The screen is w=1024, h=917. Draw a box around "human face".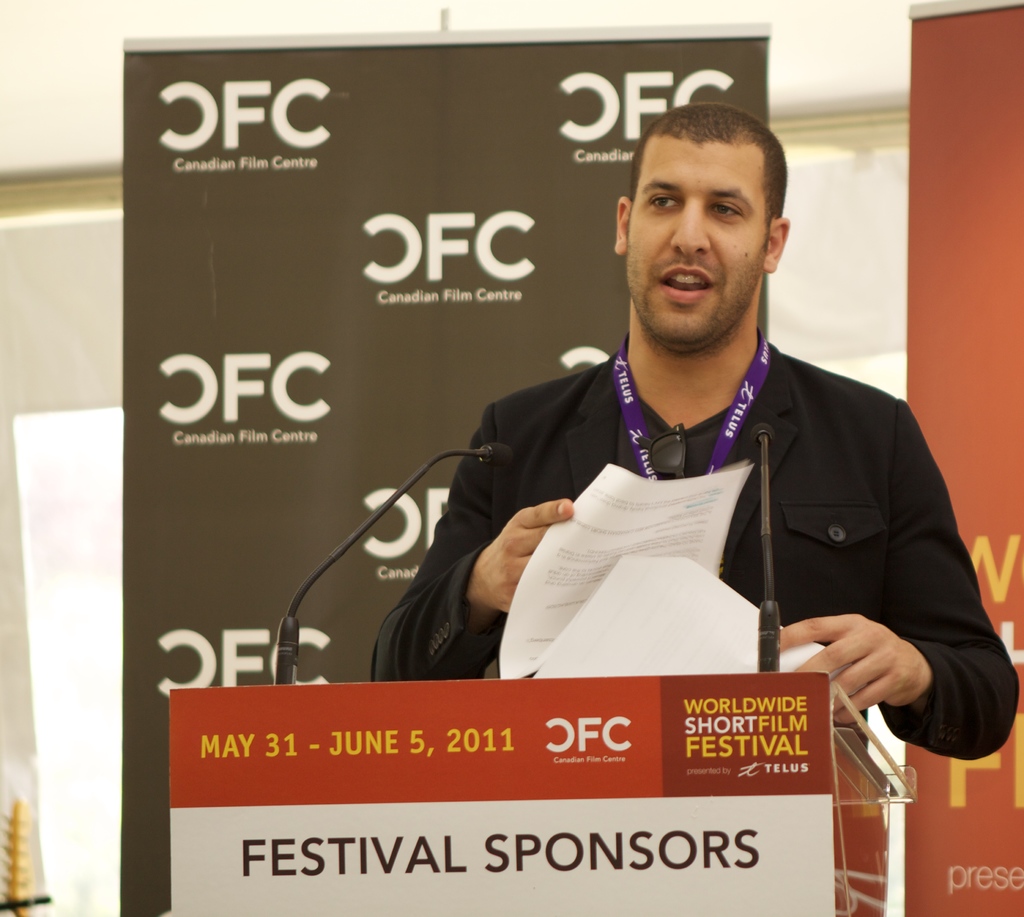
(x1=630, y1=144, x2=765, y2=341).
